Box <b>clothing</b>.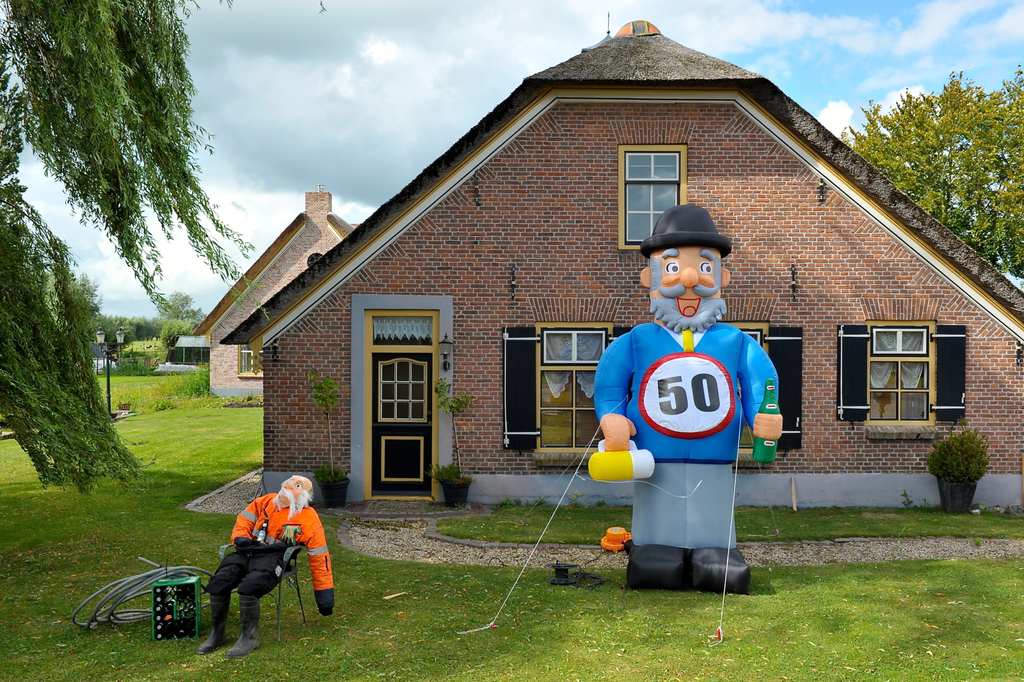
x1=590 y1=323 x2=781 y2=549.
